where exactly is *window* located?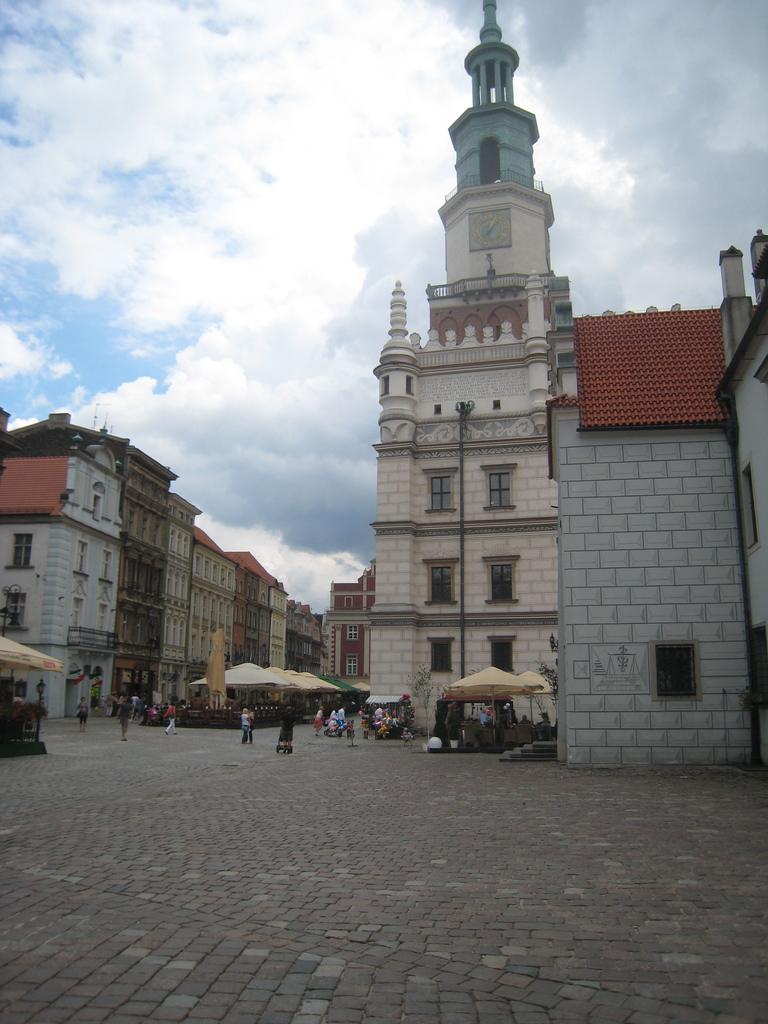
Its bounding box is locate(77, 599, 91, 627).
